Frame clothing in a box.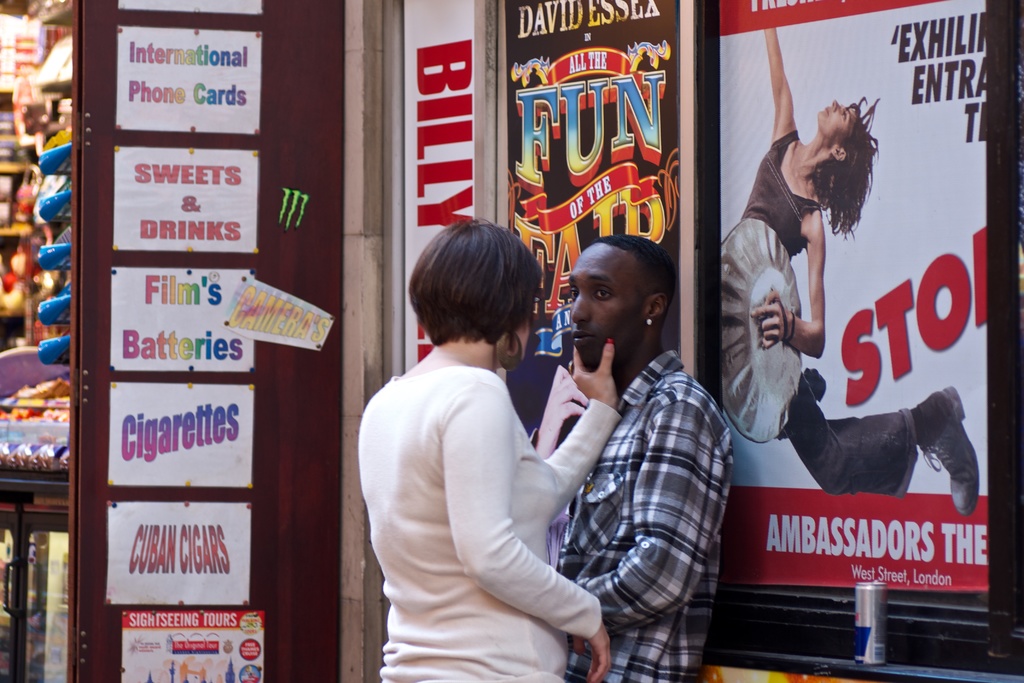
714/124/925/498.
